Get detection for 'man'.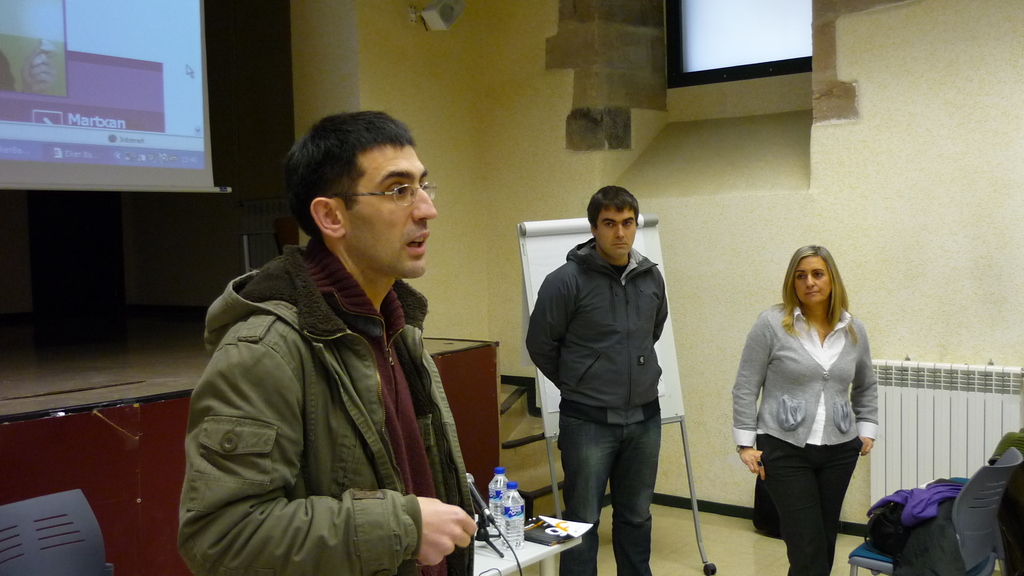
Detection: (left=522, top=163, right=689, bottom=562).
